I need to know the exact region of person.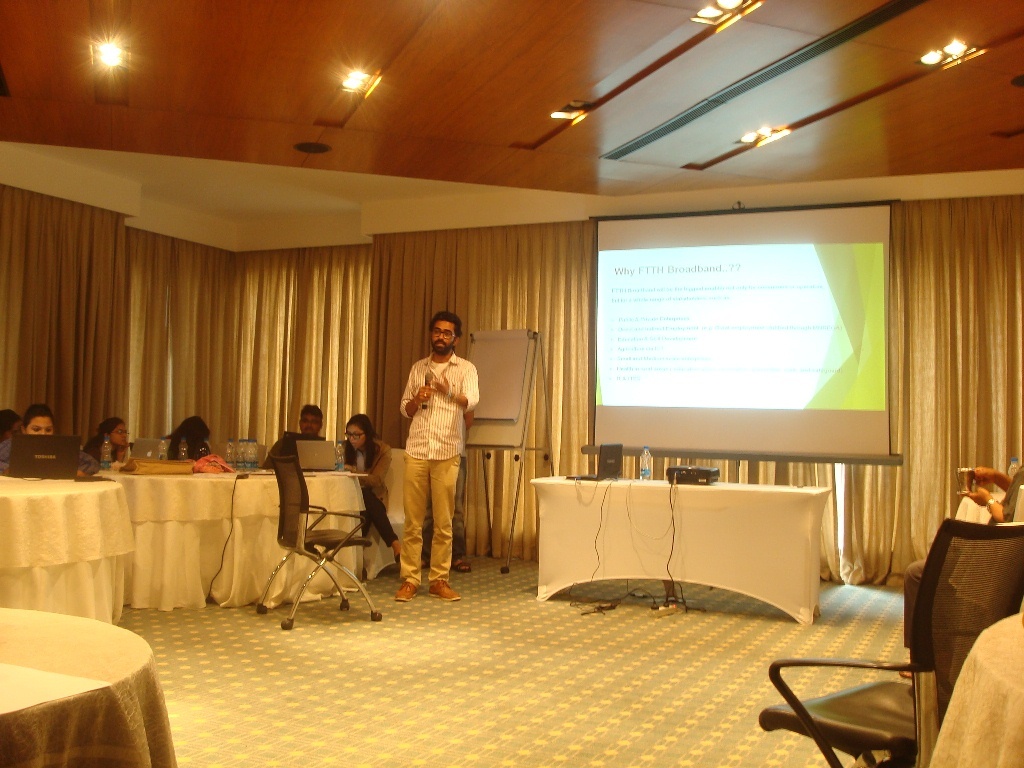
Region: (898,463,1023,681).
